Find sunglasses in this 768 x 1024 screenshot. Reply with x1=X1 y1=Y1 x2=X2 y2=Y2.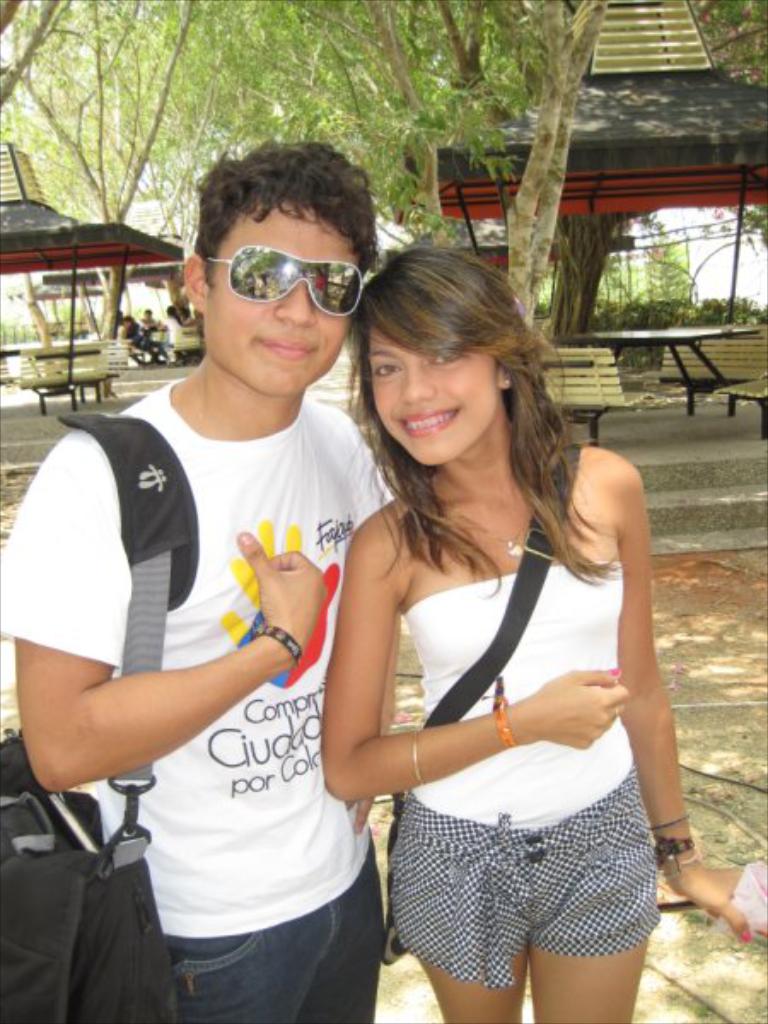
x1=205 y1=242 x2=364 y2=319.
